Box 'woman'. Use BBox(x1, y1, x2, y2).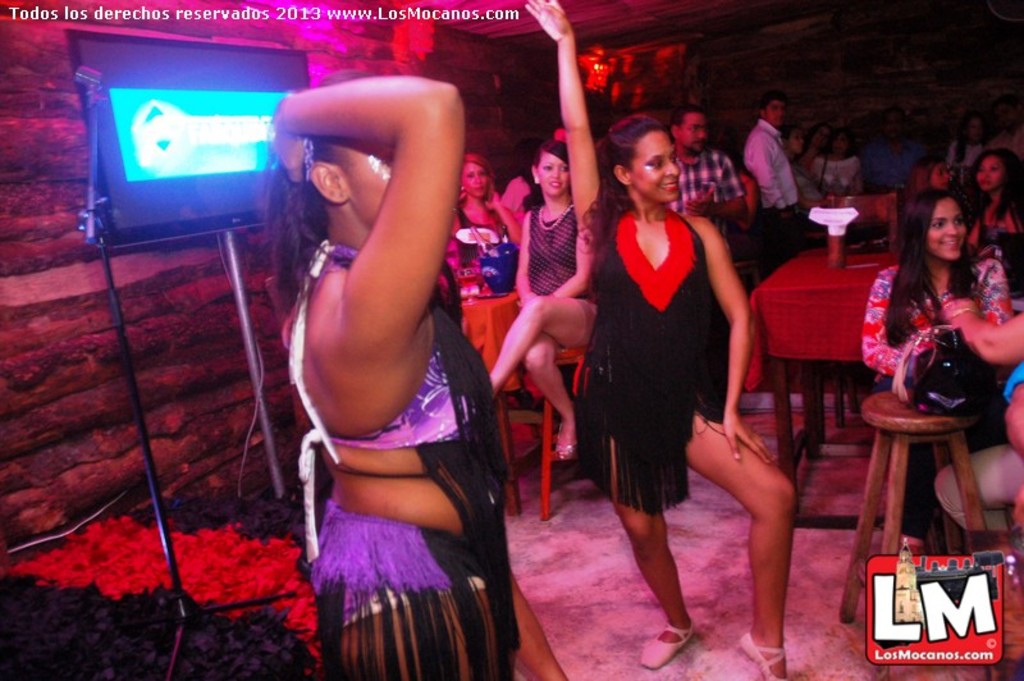
BBox(234, 32, 539, 680).
